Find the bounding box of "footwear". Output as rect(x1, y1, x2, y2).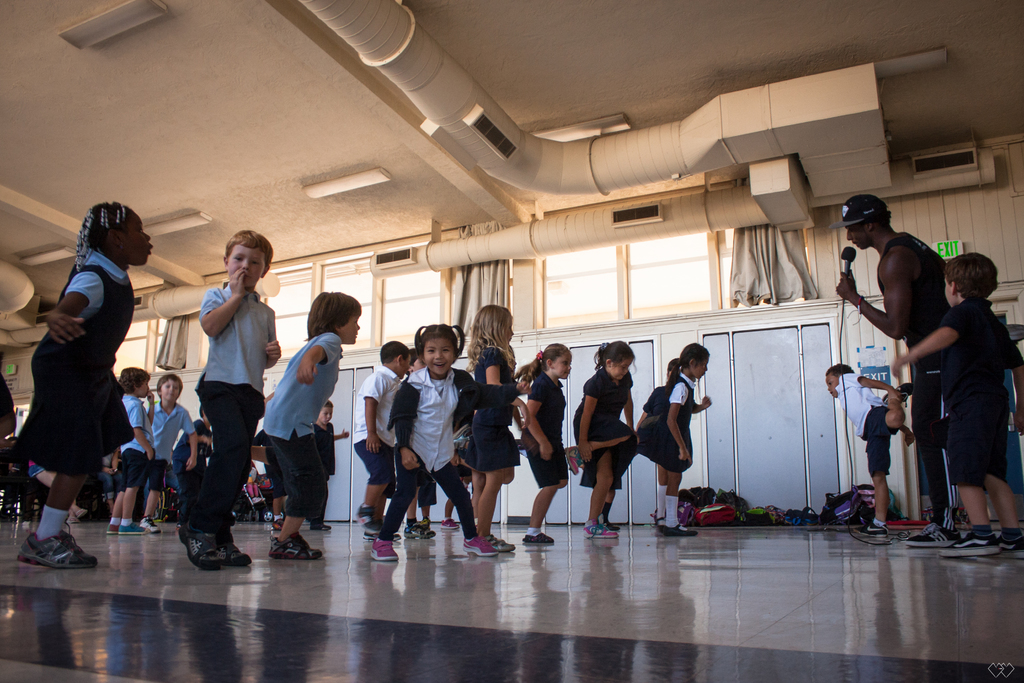
rect(848, 521, 887, 537).
